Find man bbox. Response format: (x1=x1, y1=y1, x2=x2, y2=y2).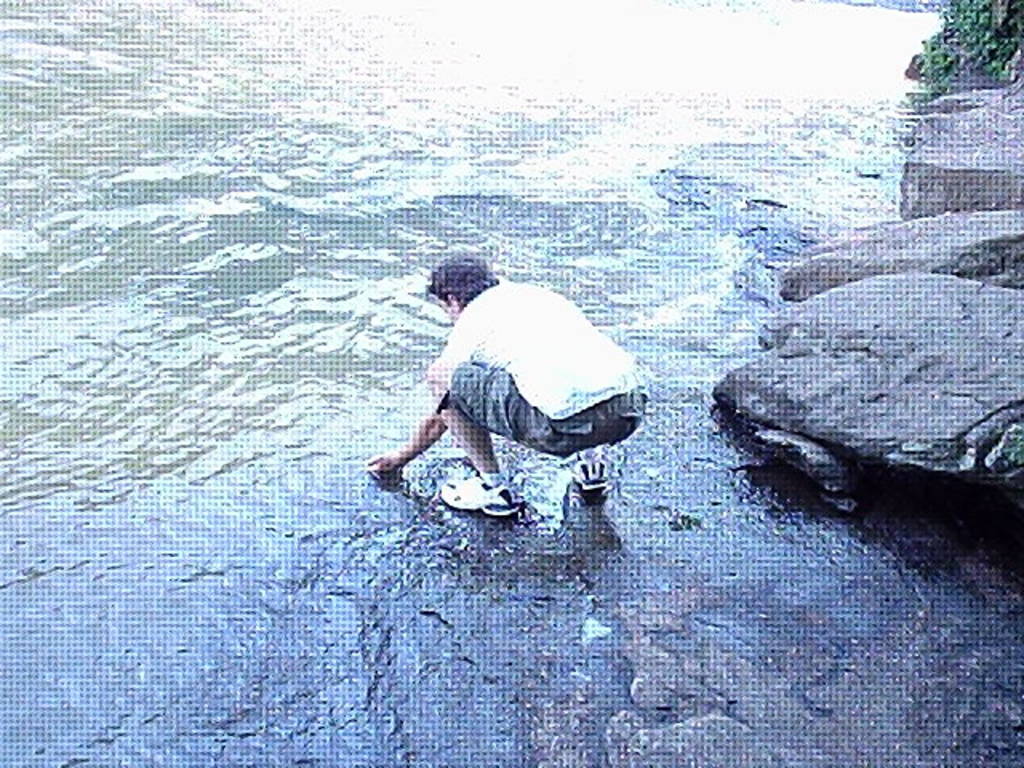
(x1=366, y1=251, x2=654, y2=549).
